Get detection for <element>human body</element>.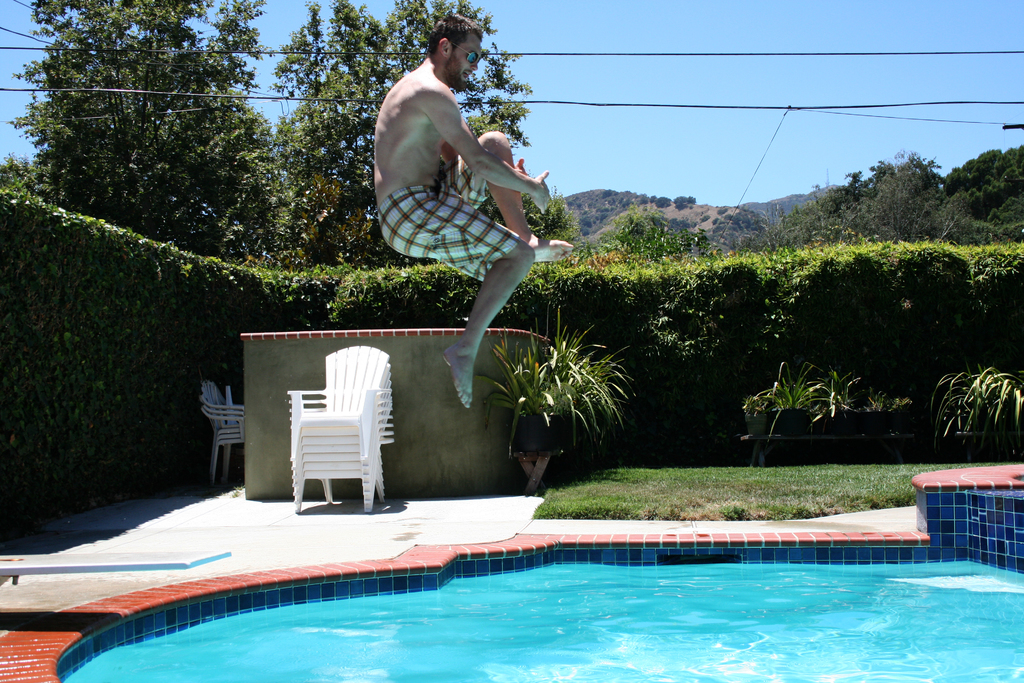
Detection: x1=358 y1=24 x2=580 y2=459.
